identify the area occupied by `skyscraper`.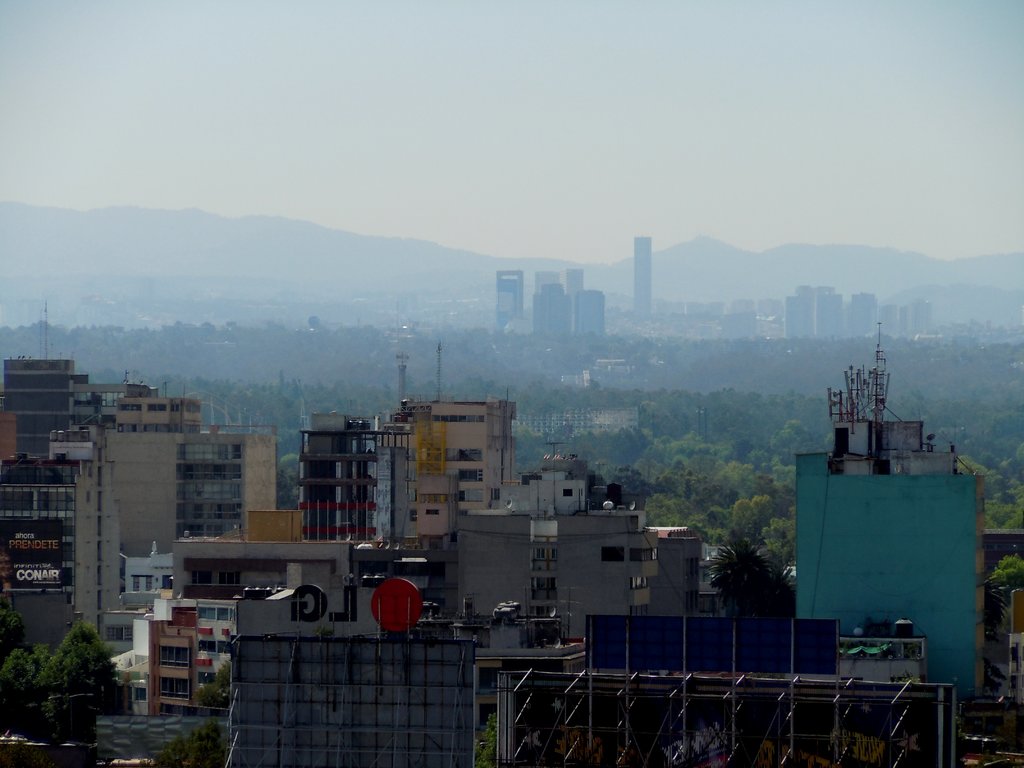
Area: rect(122, 575, 229, 710).
